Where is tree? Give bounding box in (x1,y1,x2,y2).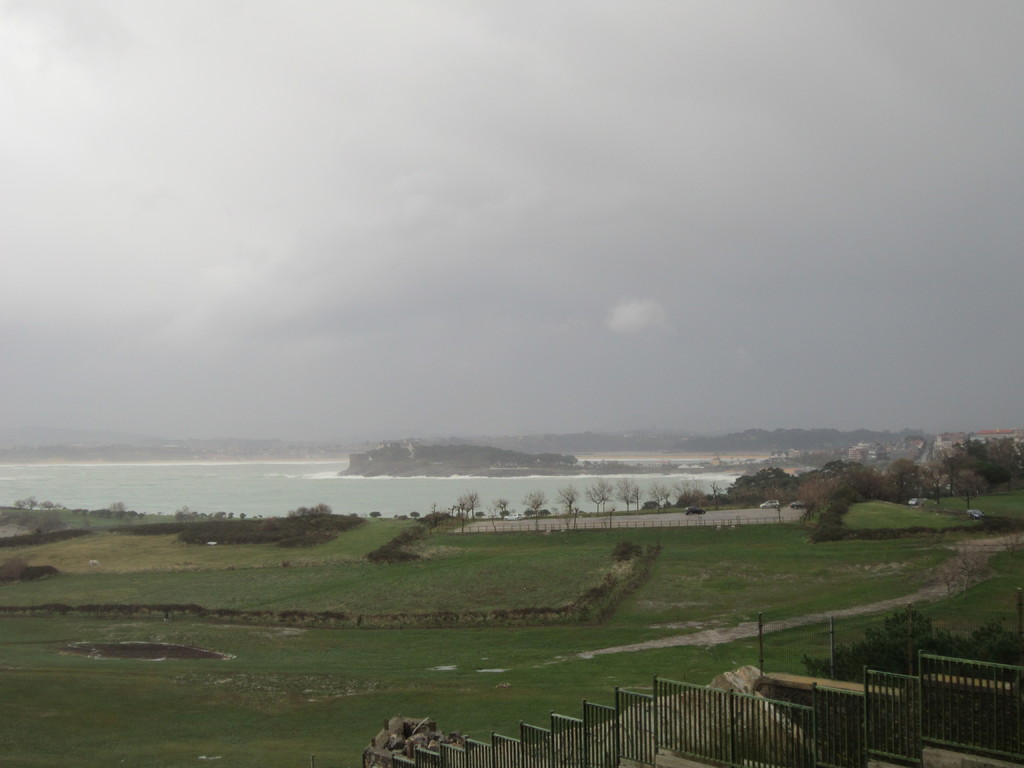
(520,490,545,524).
